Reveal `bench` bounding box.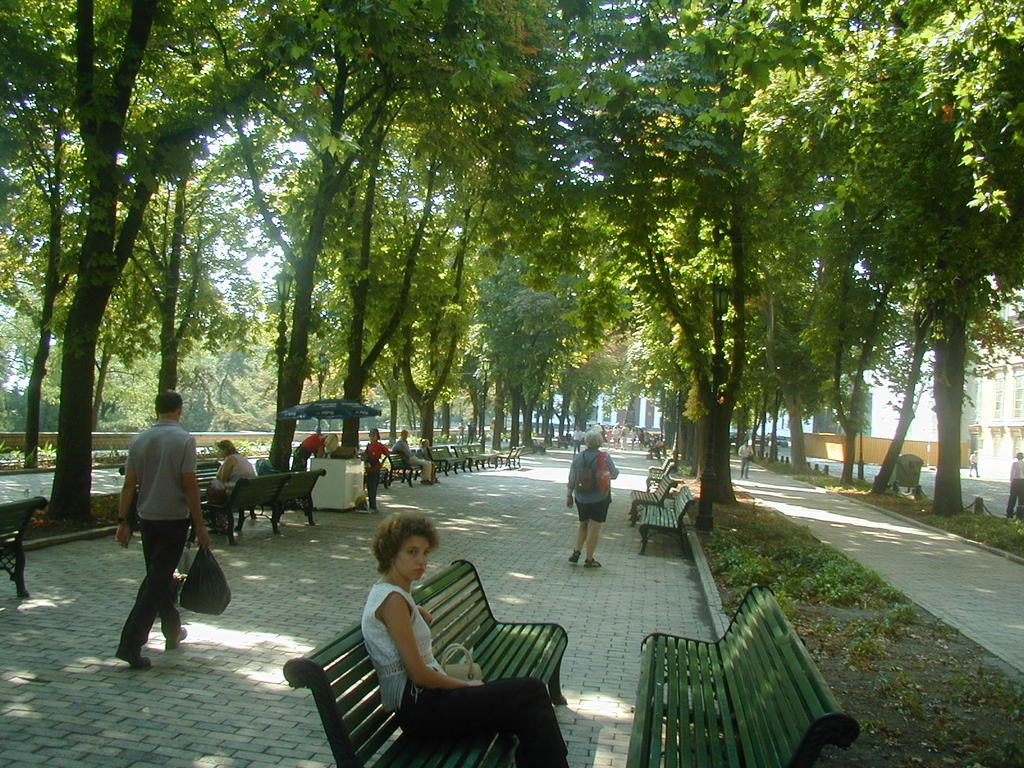
Revealed: 640,454,675,477.
